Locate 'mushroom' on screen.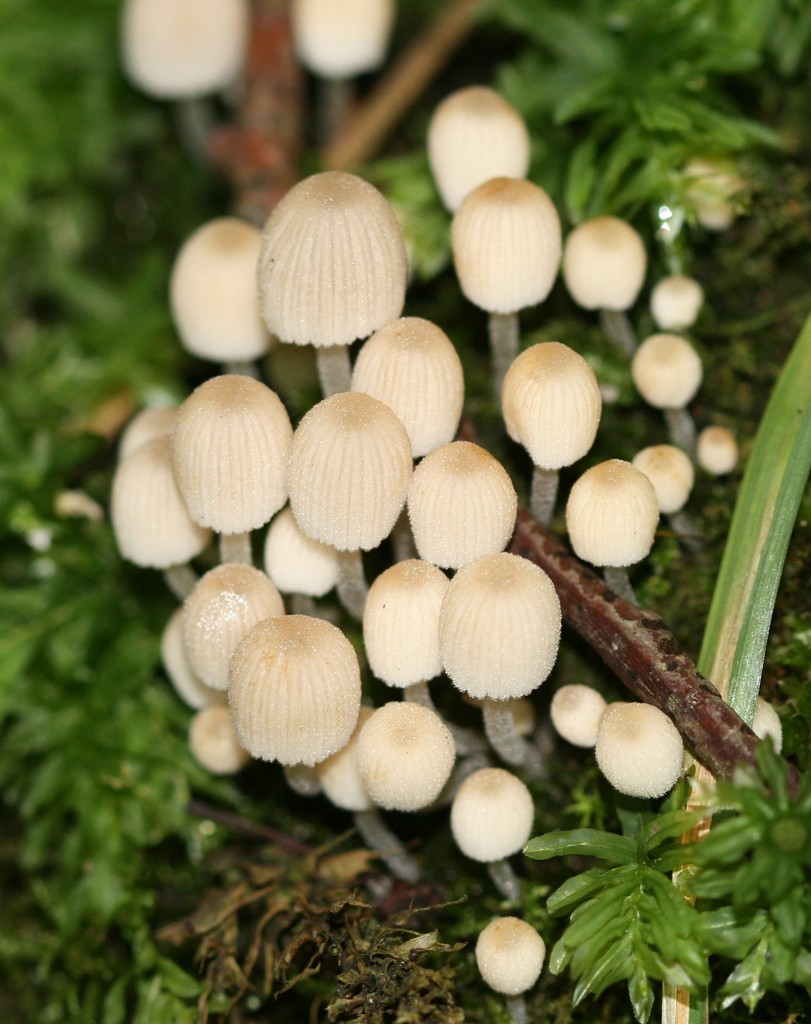
On screen at x1=249 y1=515 x2=336 y2=619.
